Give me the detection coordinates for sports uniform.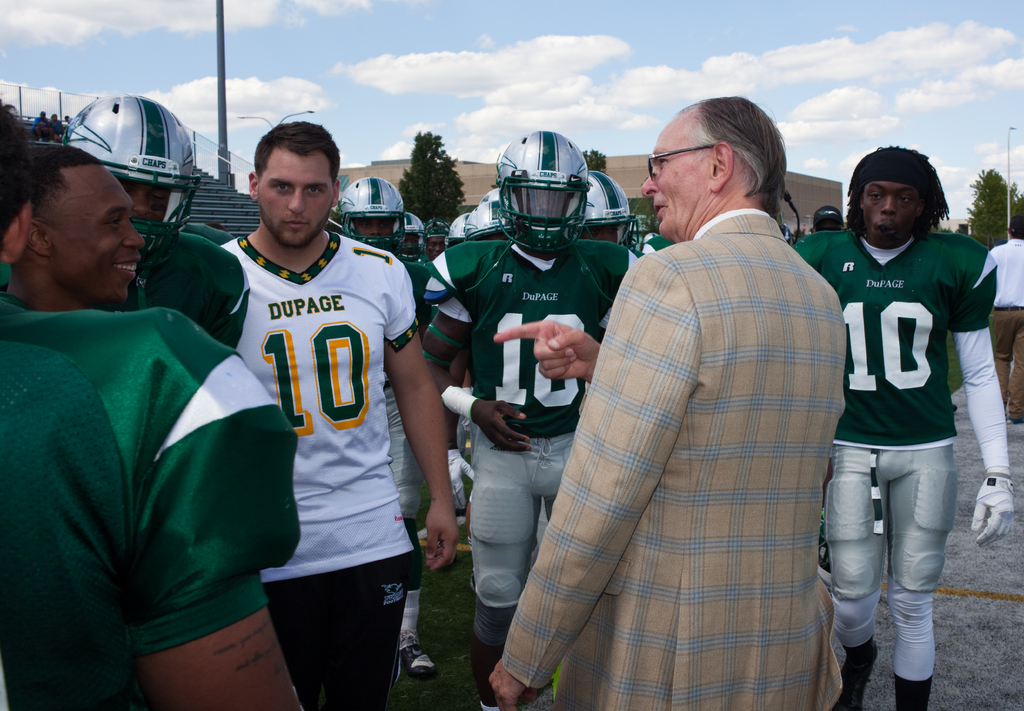
(left=446, top=211, right=470, bottom=450).
